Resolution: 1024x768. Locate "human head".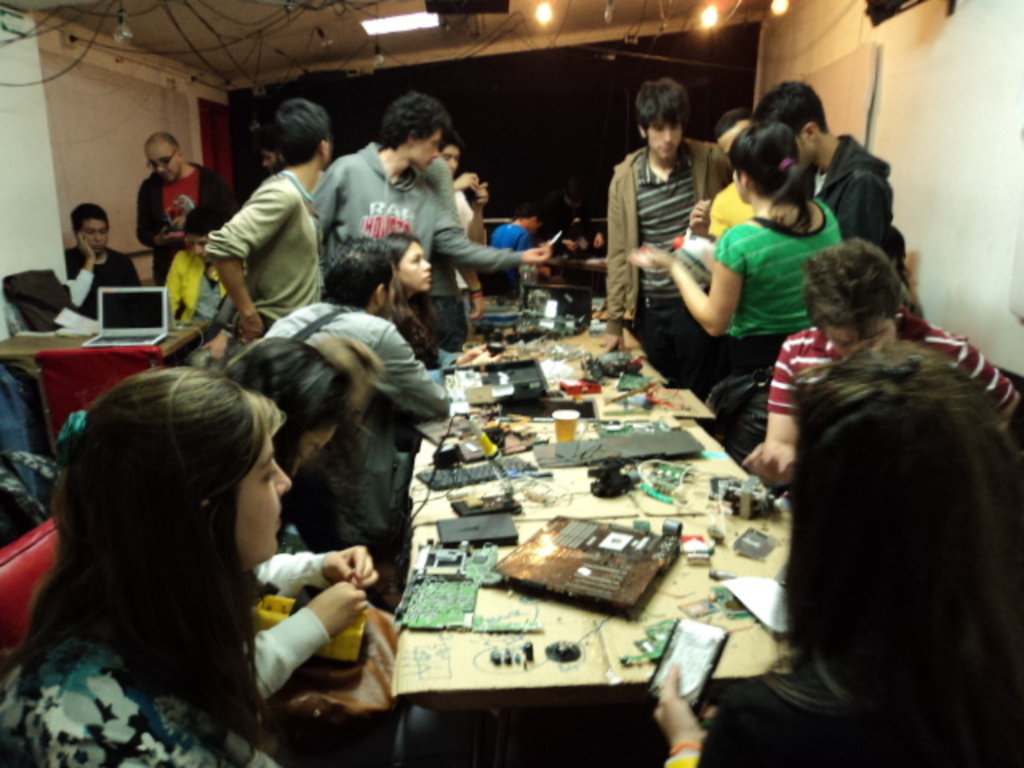
[x1=221, y1=334, x2=344, y2=483].
